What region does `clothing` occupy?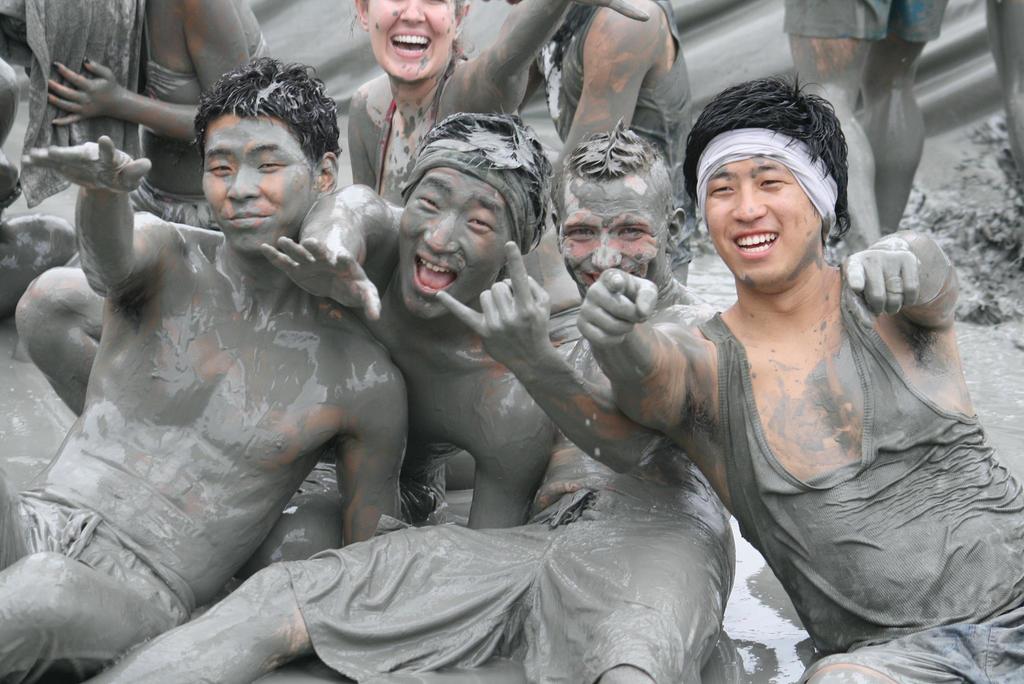
box=[697, 262, 1023, 683].
